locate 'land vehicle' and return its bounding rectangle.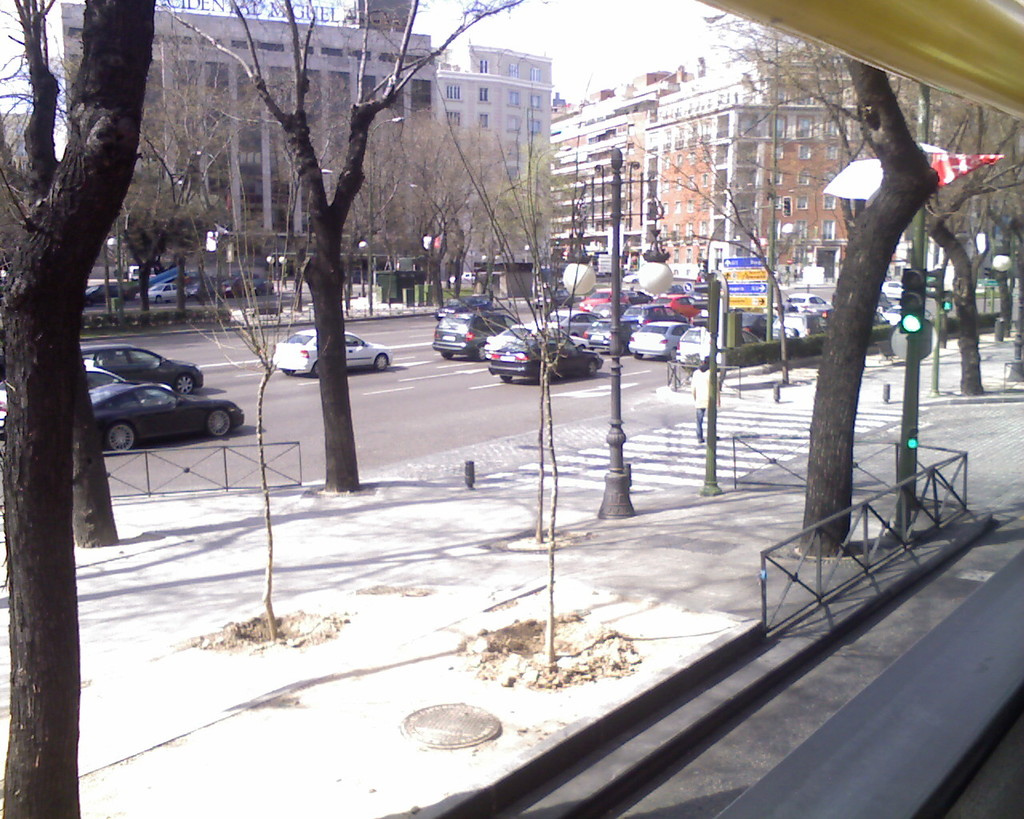
762,301,778,316.
